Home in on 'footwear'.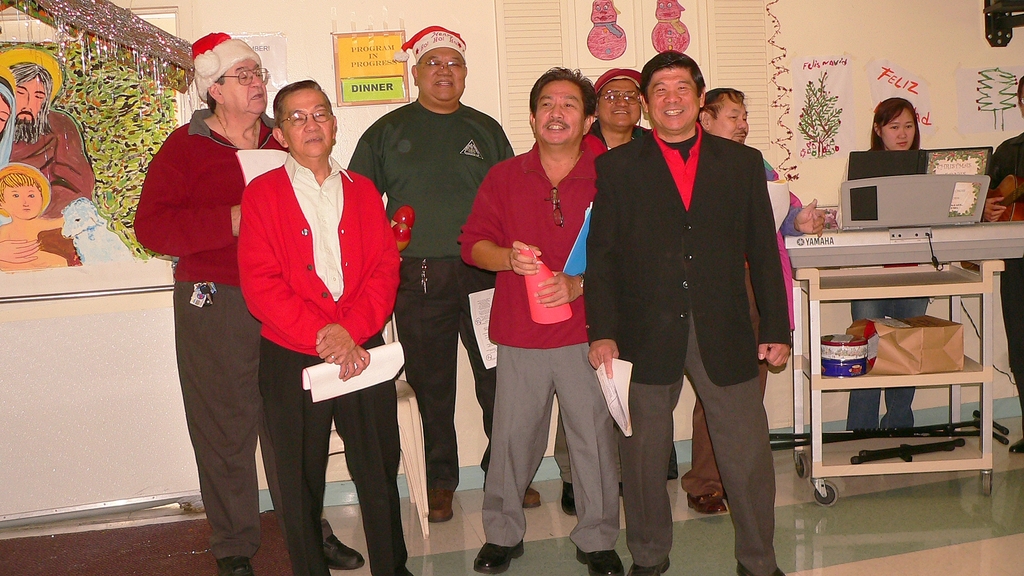
Homed in at detection(627, 563, 667, 575).
